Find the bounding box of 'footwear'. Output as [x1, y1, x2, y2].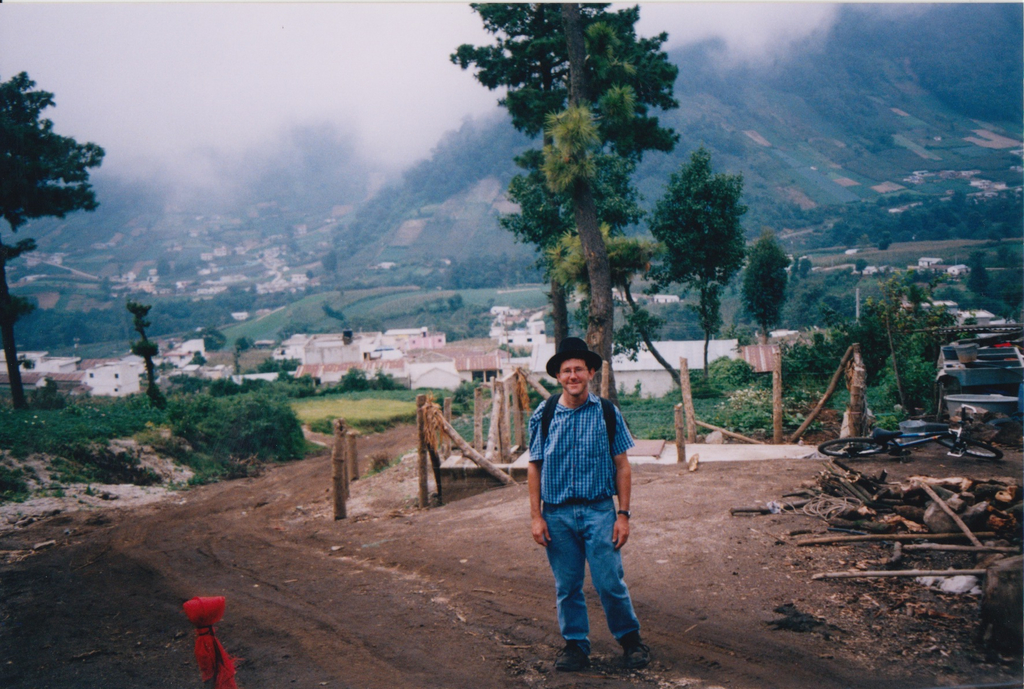
[624, 633, 652, 674].
